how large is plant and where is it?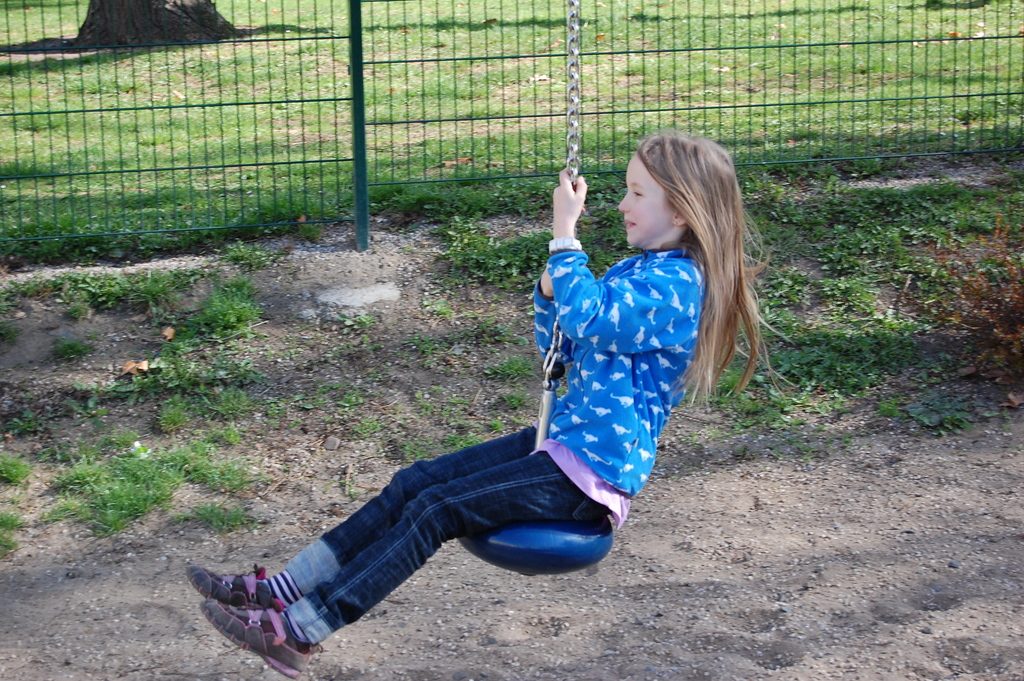
Bounding box: box=[452, 435, 495, 455].
